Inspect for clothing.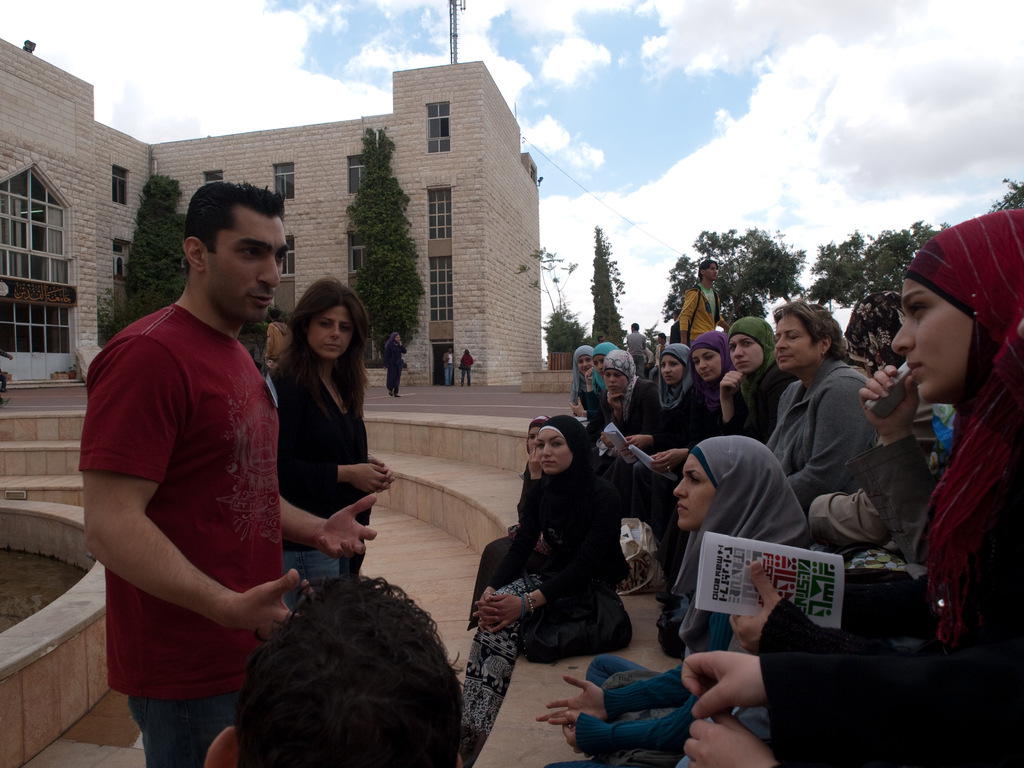
Inspection: bbox=[904, 208, 1023, 650].
